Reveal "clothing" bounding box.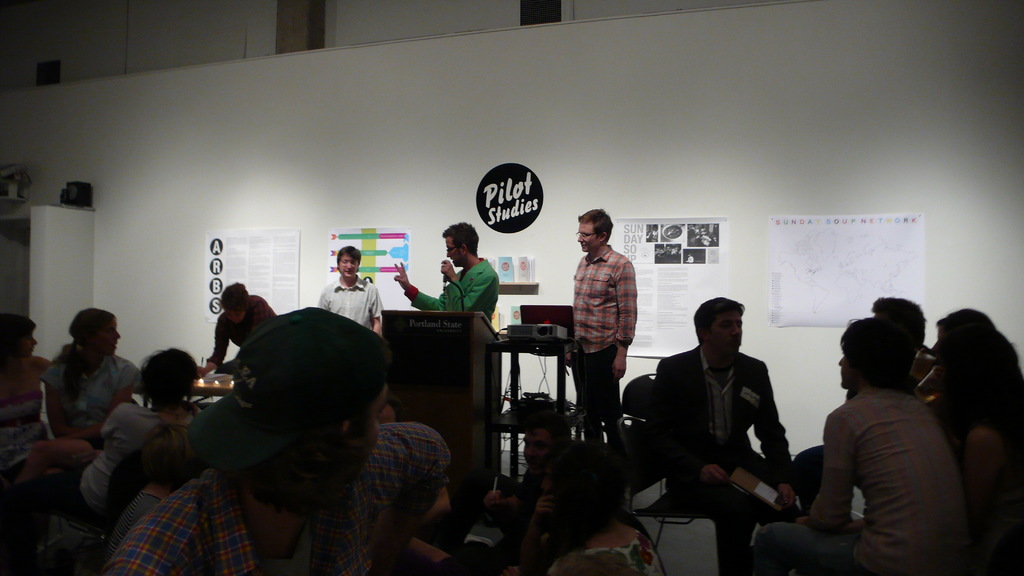
Revealed: (97, 397, 156, 456).
